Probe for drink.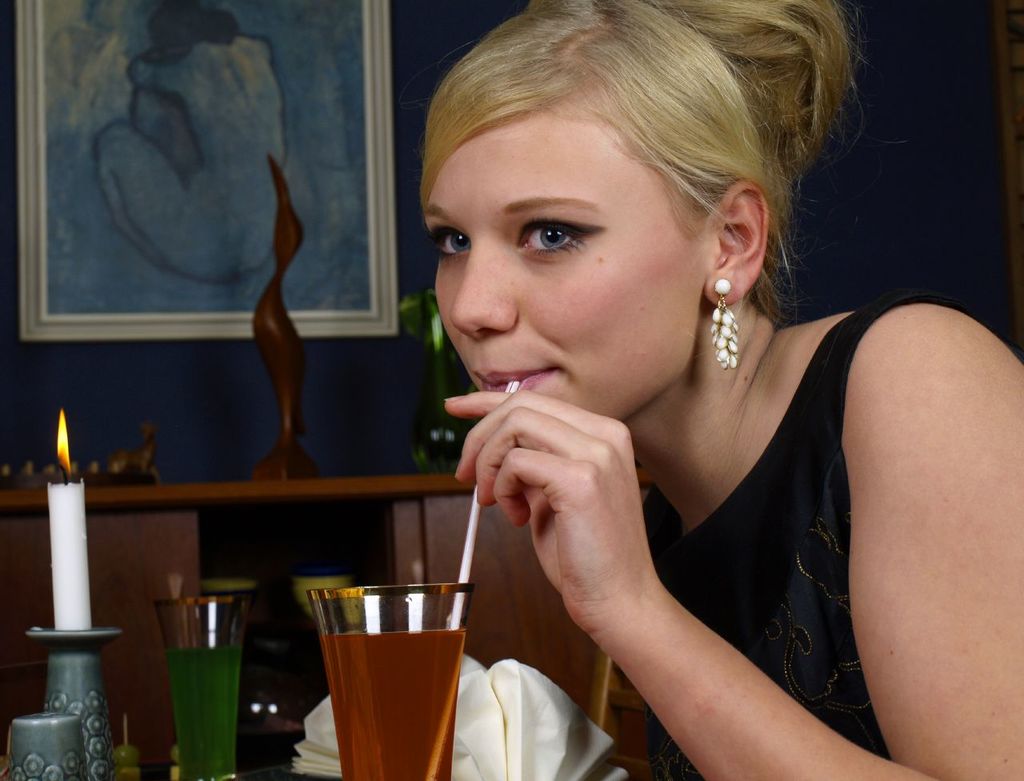
Probe result: pyautogui.locateOnScreen(140, 563, 244, 779).
